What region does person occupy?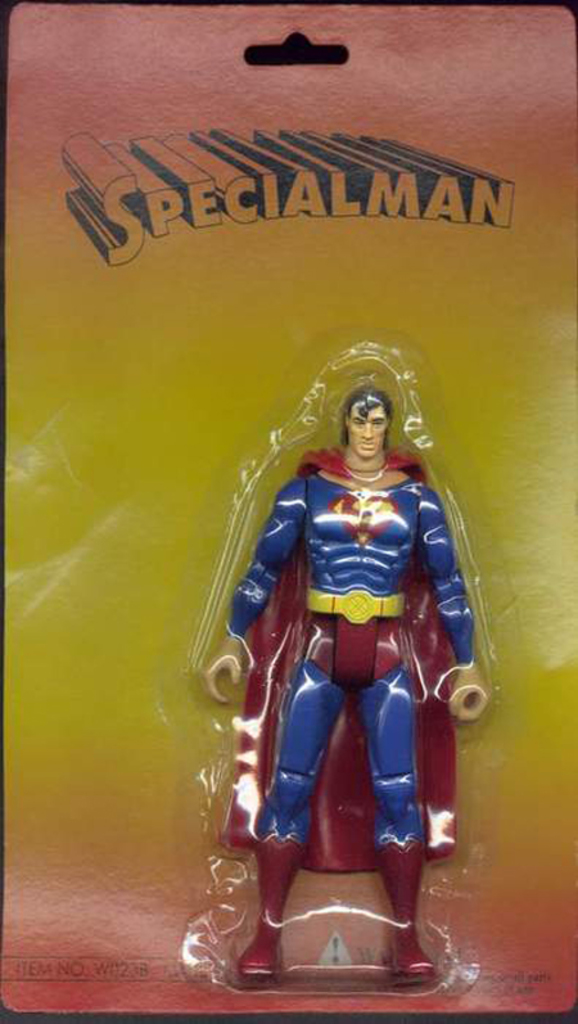
<bbox>179, 269, 491, 983</bbox>.
